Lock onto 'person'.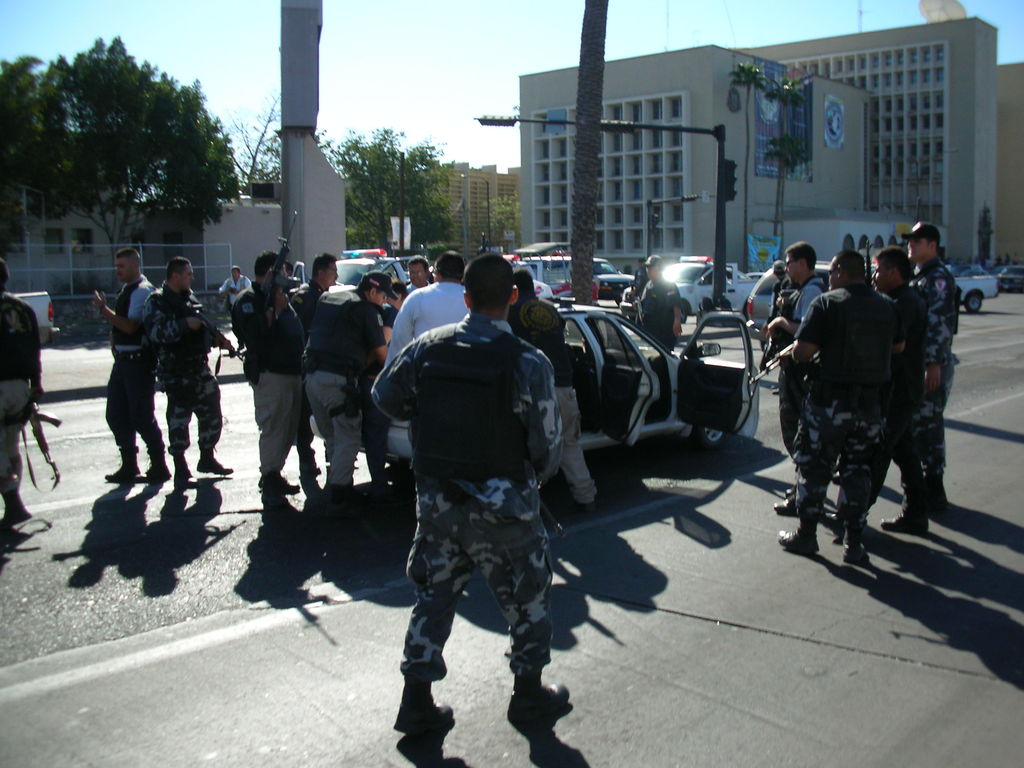
Locked: {"left": 742, "top": 236, "right": 829, "bottom": 513}.
